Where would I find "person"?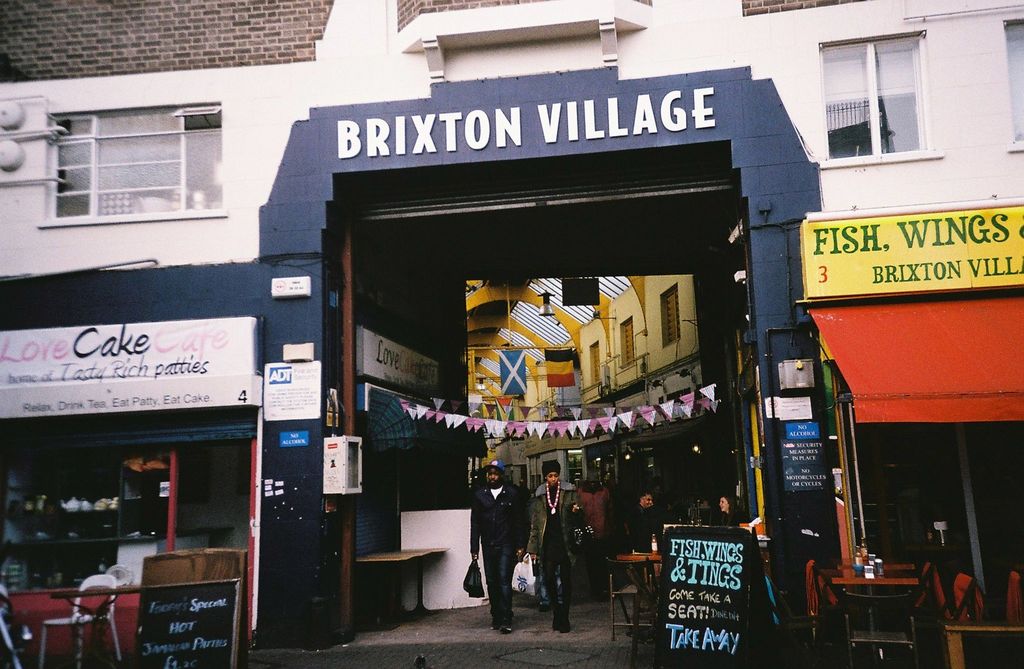
At BBox(529, 461, 584, 630).
